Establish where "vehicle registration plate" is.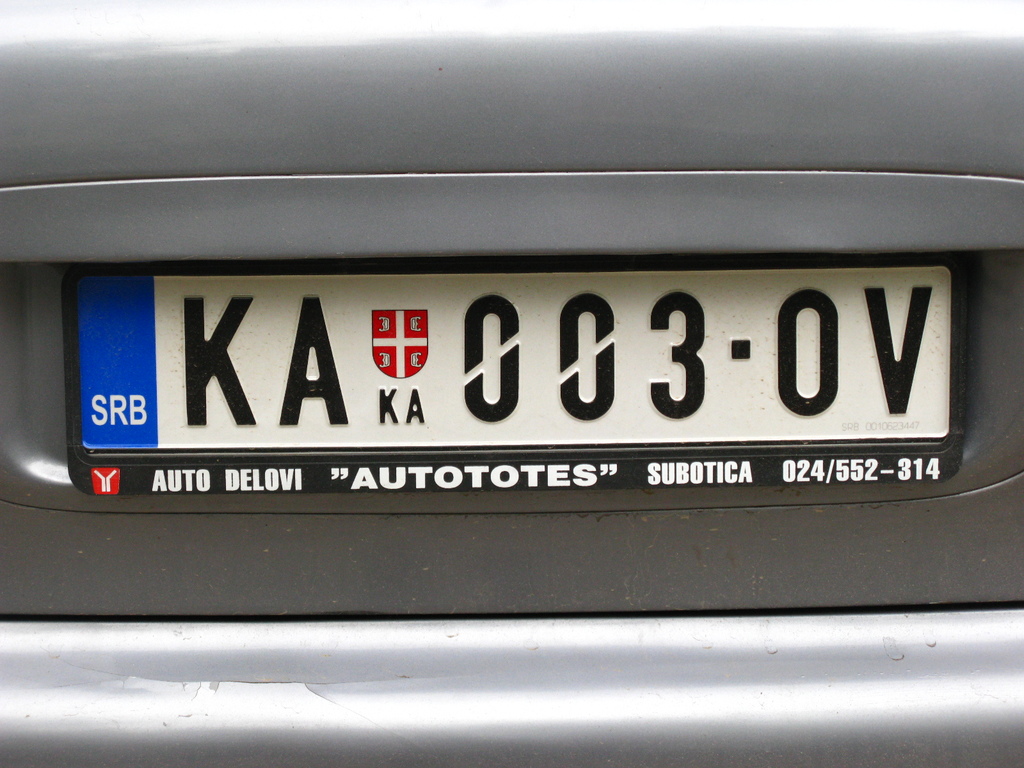
Established at Rect(60, 252, 966, 495).
